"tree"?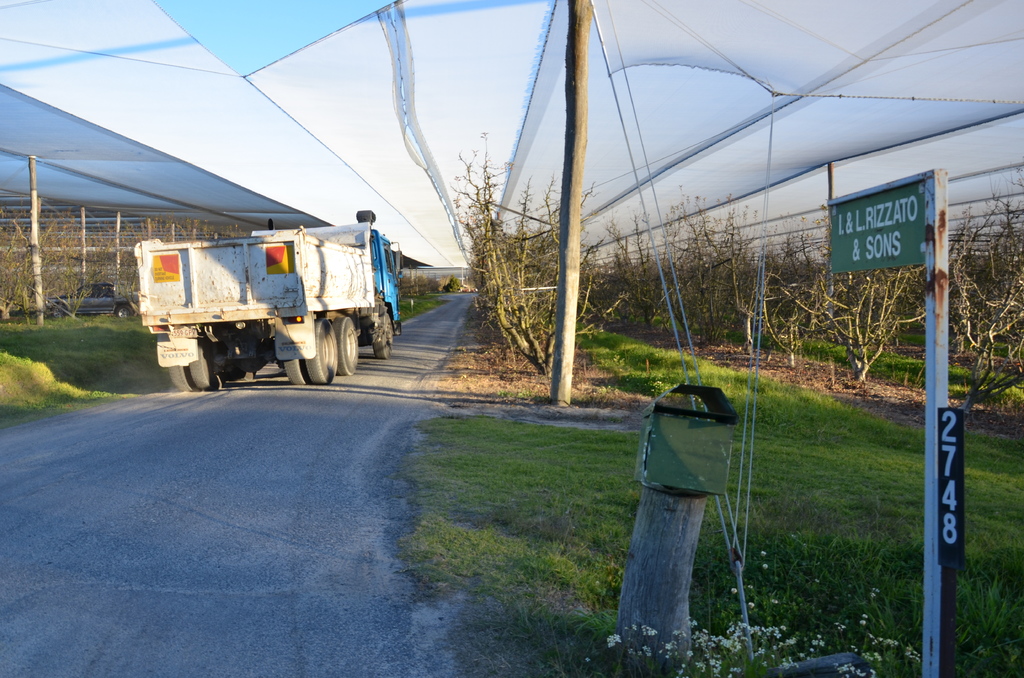
Rect(0, 218, 255, 327)
